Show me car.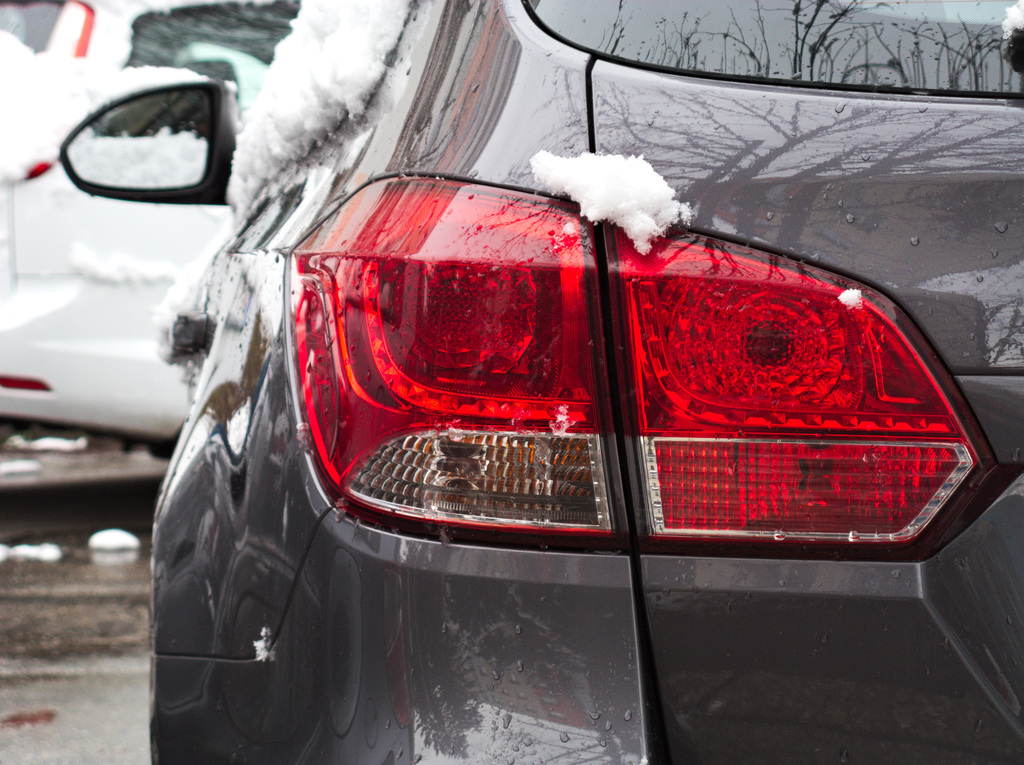
car is here: box=[0, 0, 296, 442].
